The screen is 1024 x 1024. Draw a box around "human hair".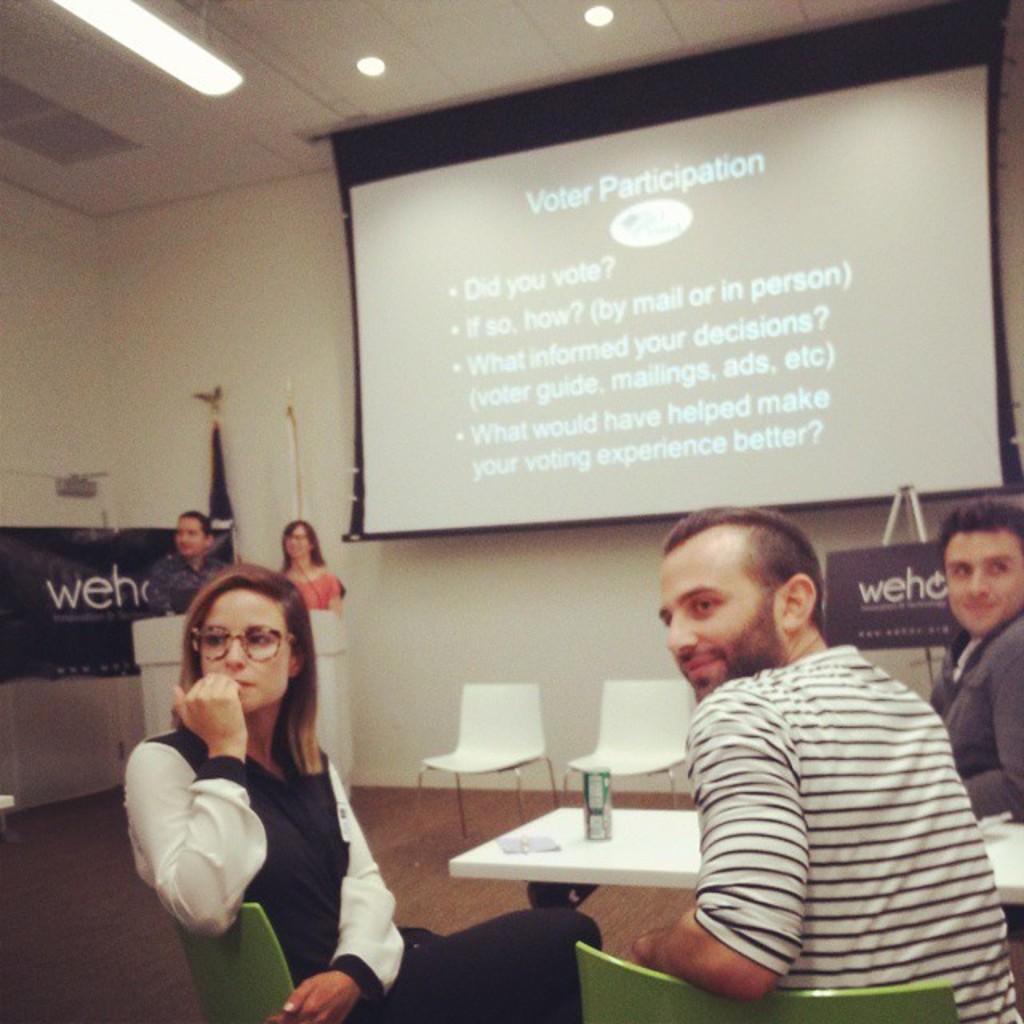
BBox(934, 499, 1022, 555).
